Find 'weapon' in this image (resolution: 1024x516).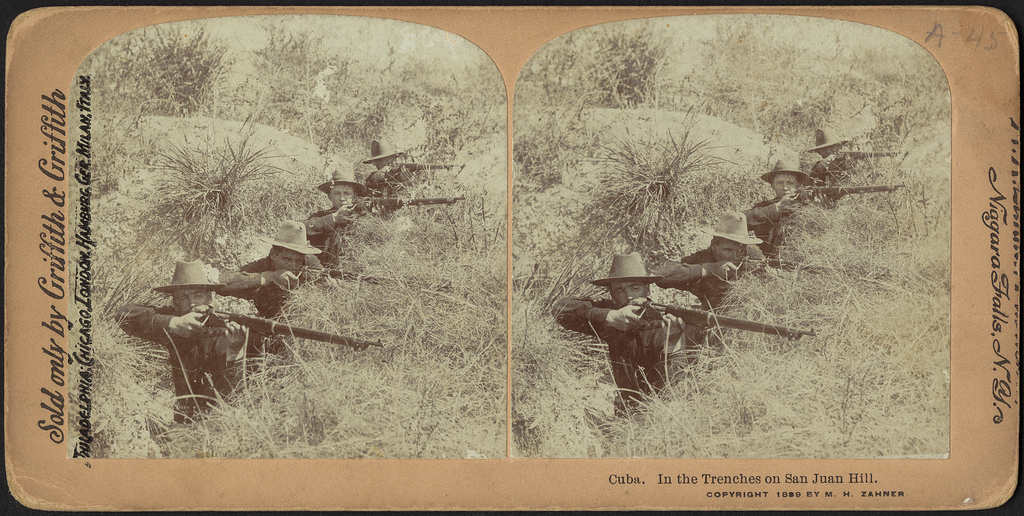
crop(332, 190, 464, 210).
